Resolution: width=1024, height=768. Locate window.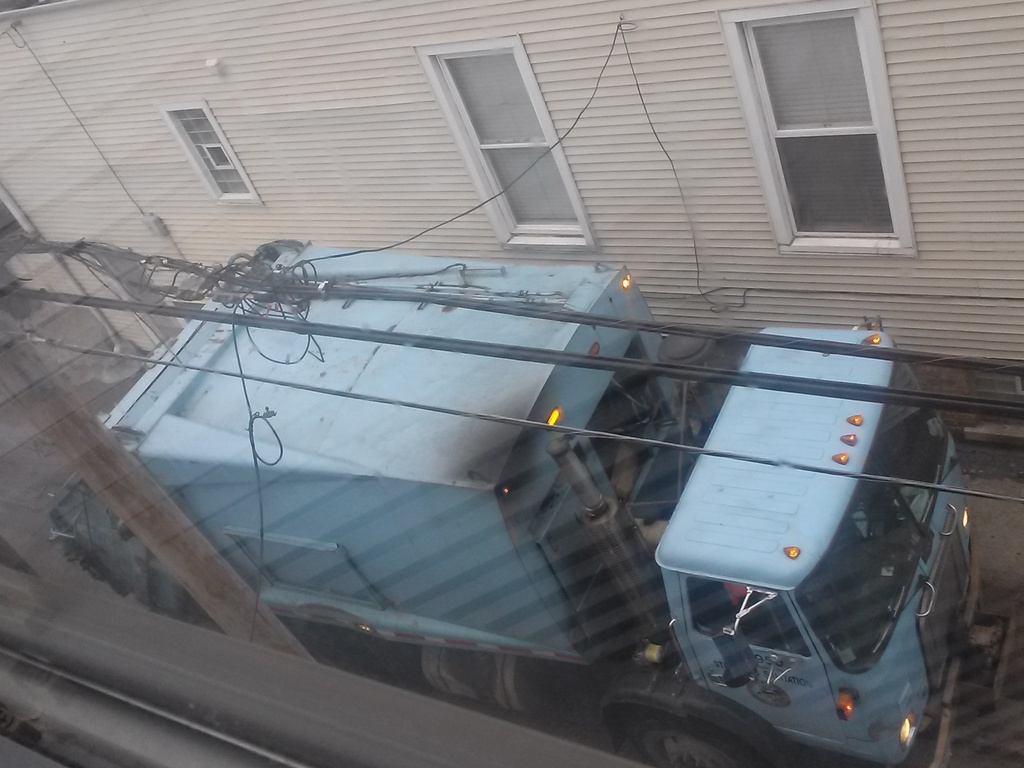
(164, 100, 254, 214).
